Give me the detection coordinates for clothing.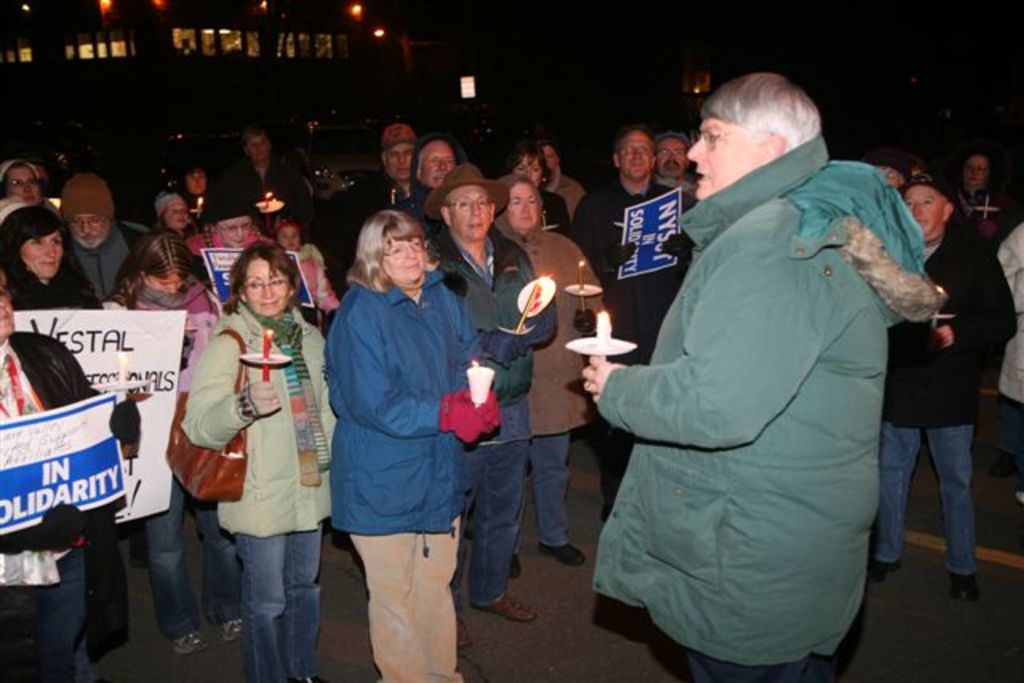
bbox(192, 218, 286, 269).
